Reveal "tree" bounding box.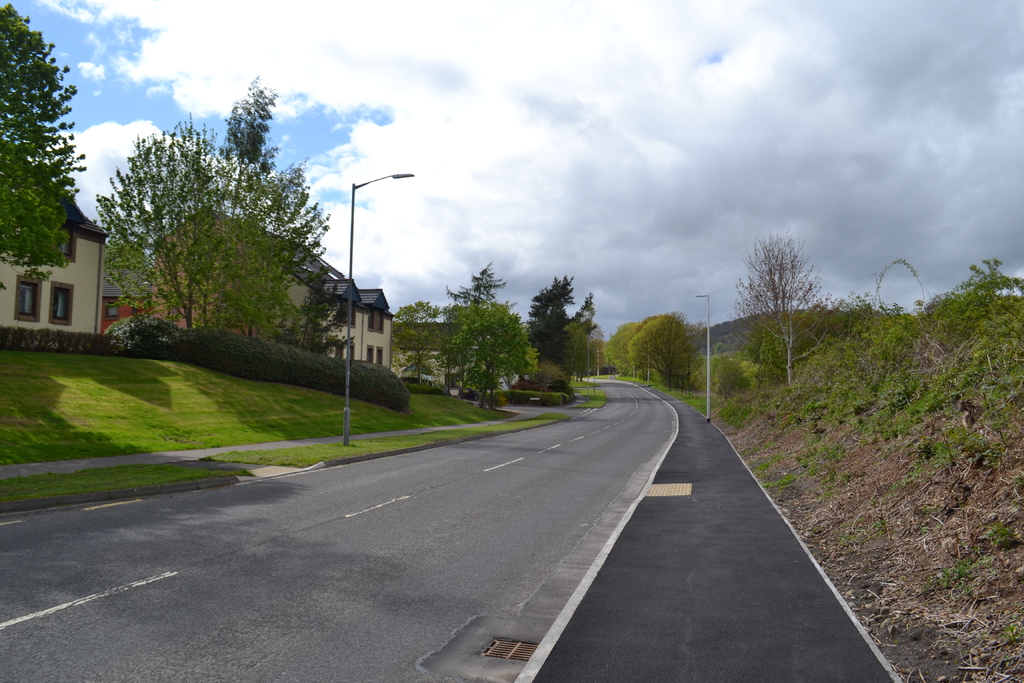
Revealed: (left=530, top=274, right=599, bottom=383).
